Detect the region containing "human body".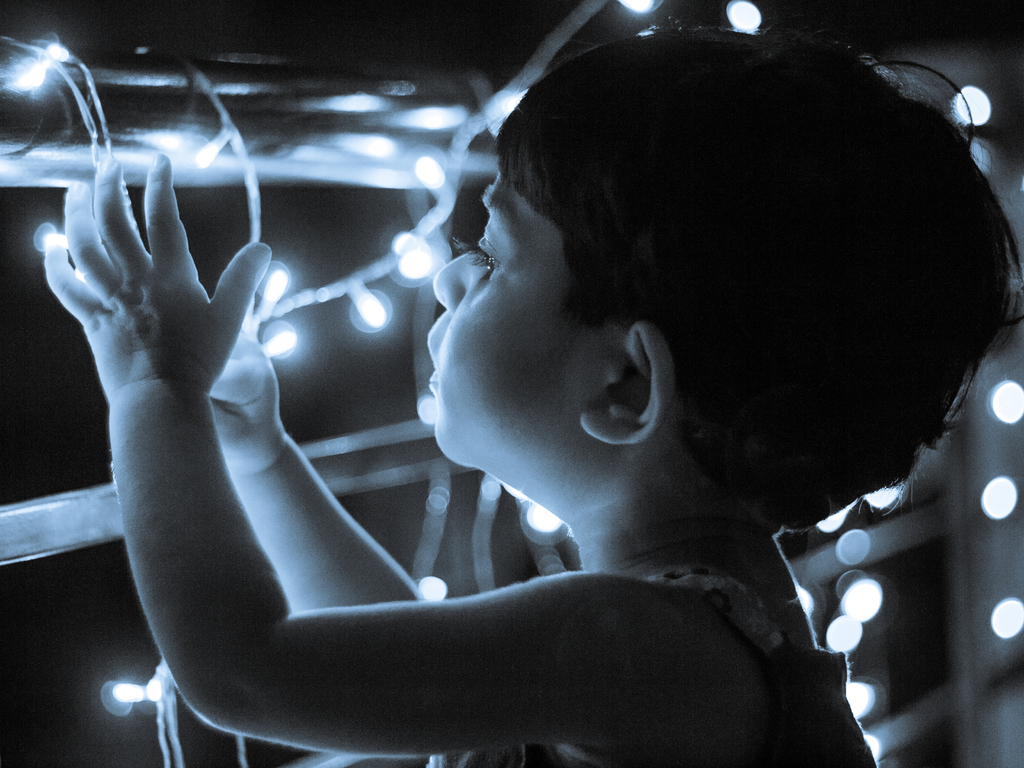
bbox=(150, 99, 954, 740).
